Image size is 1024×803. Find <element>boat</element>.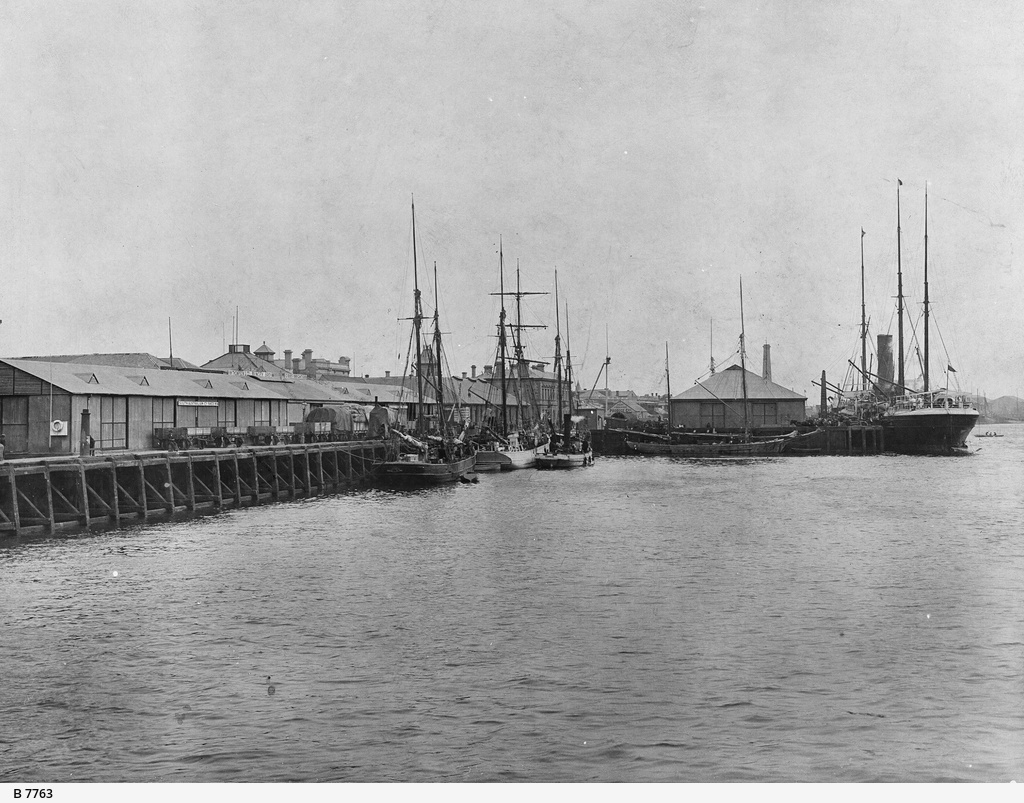
pyautogui.locateOnScreen(475, 223, 559, 468).
